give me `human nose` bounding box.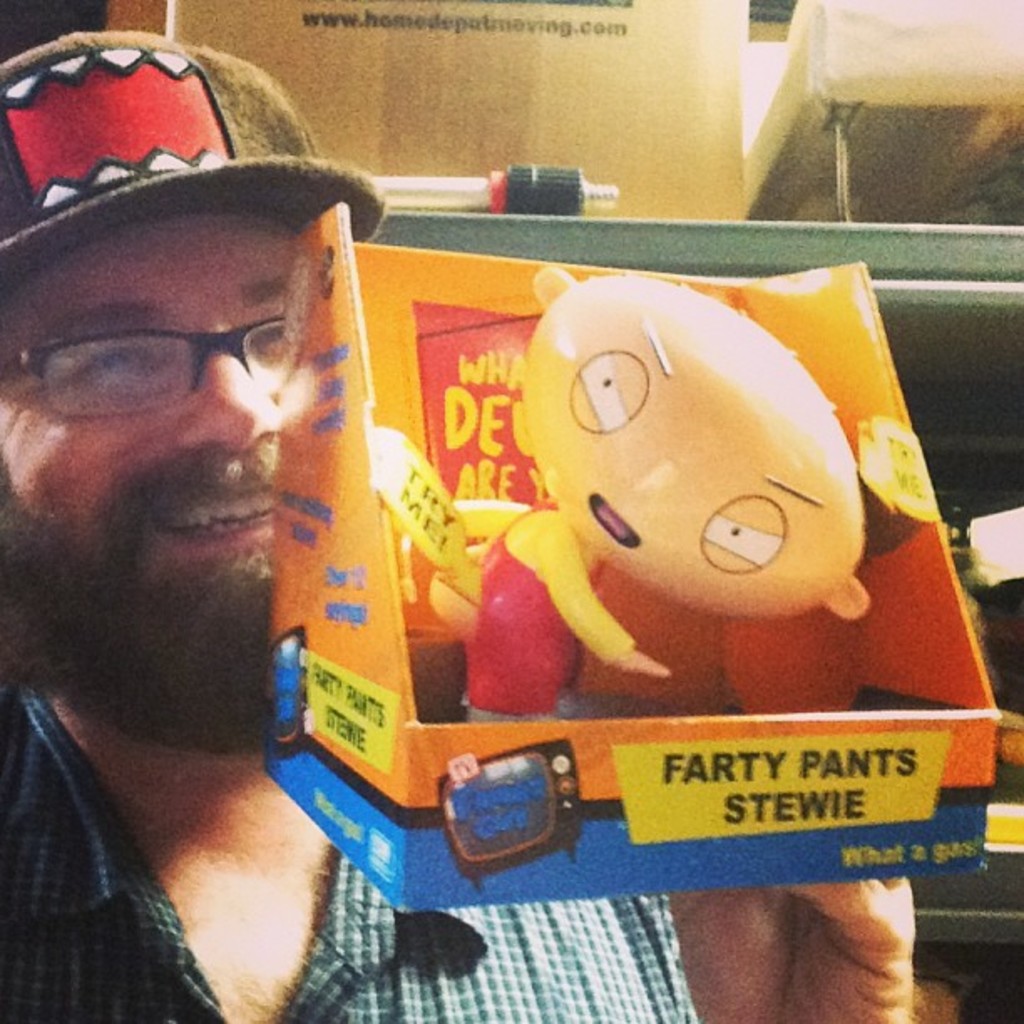
select_region(627, 458, 666, 497).
